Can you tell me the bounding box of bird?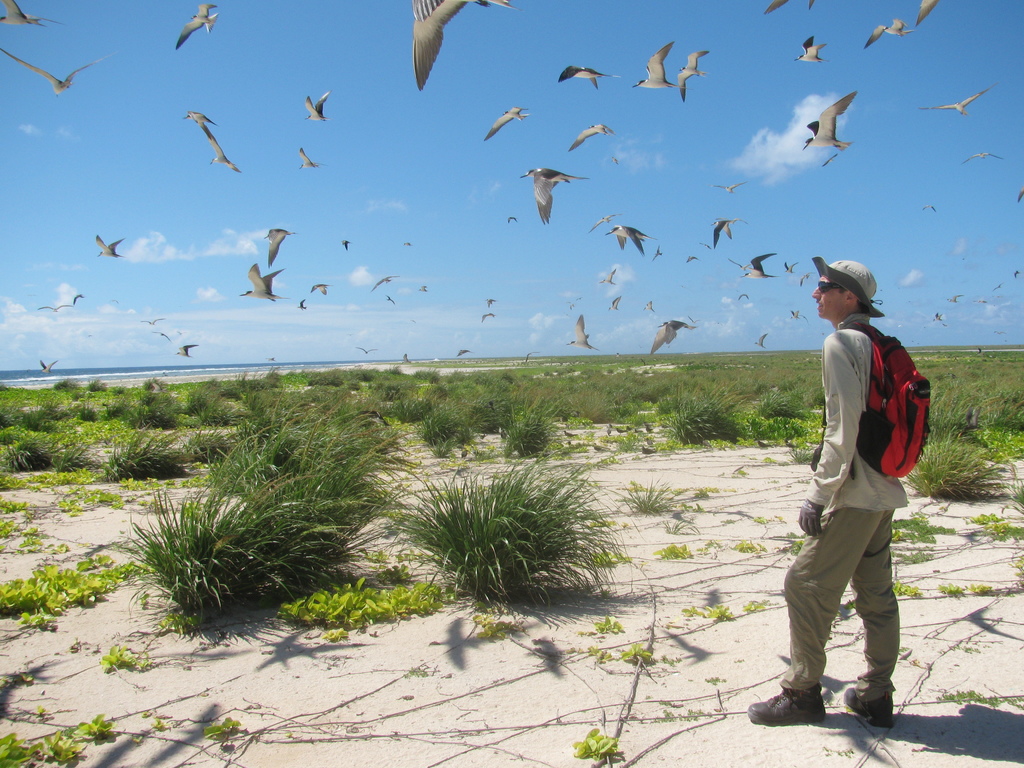
rect(305, 89, 331, 126).
